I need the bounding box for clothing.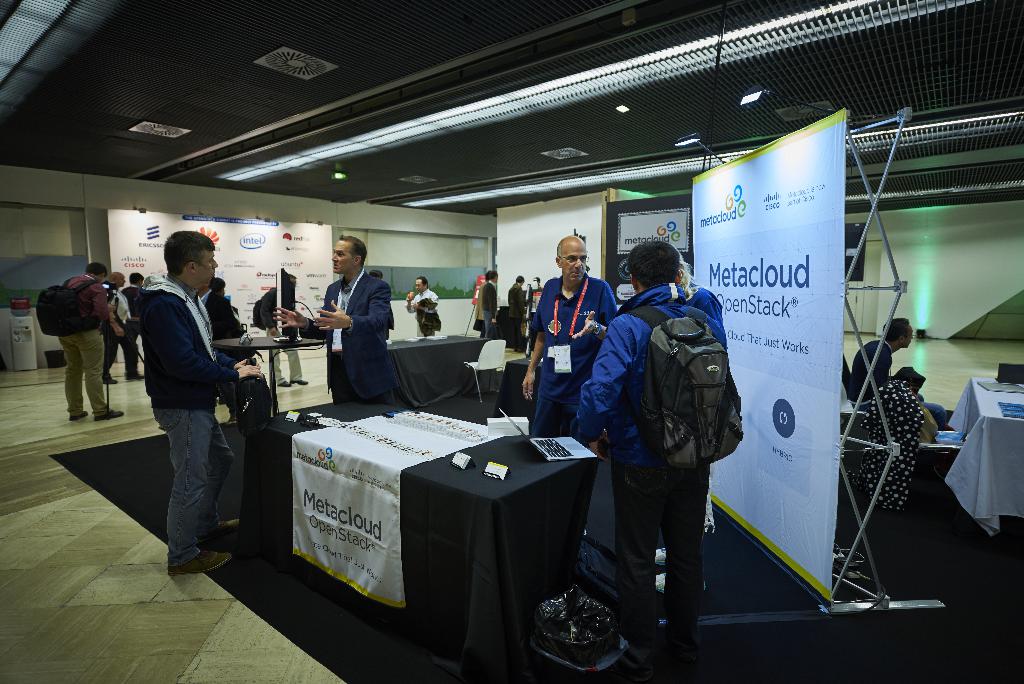
Here it is: (left=534, top=273, right=614, bottom=437).
